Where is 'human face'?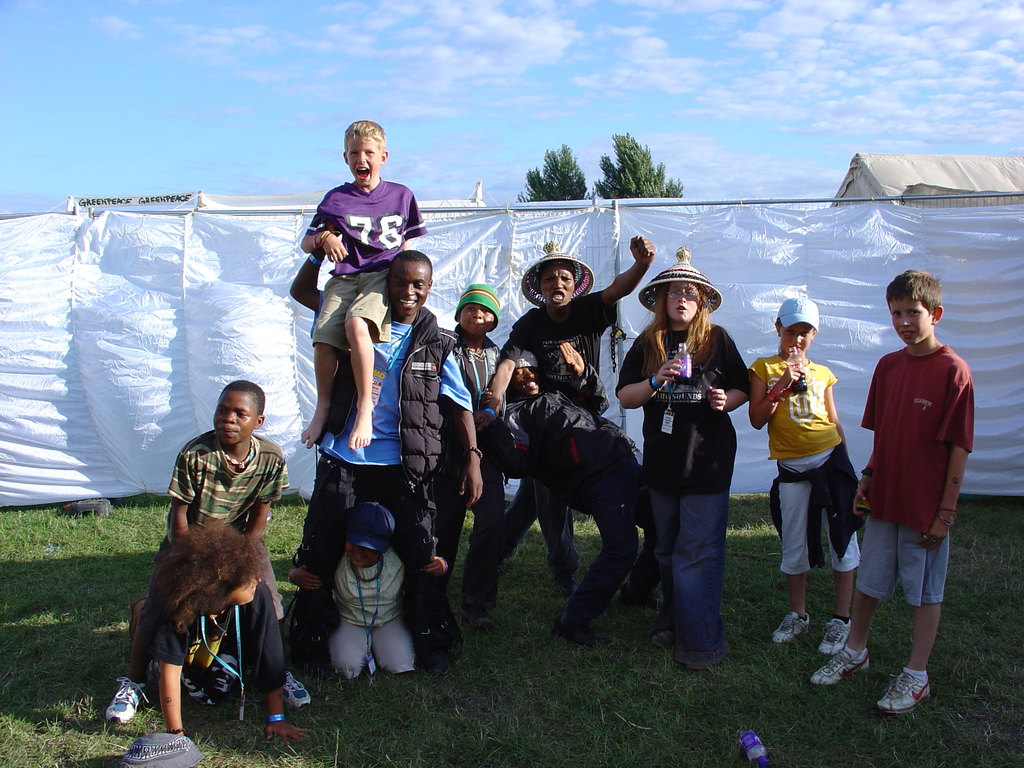
<box>347,538,383,570</box>.
